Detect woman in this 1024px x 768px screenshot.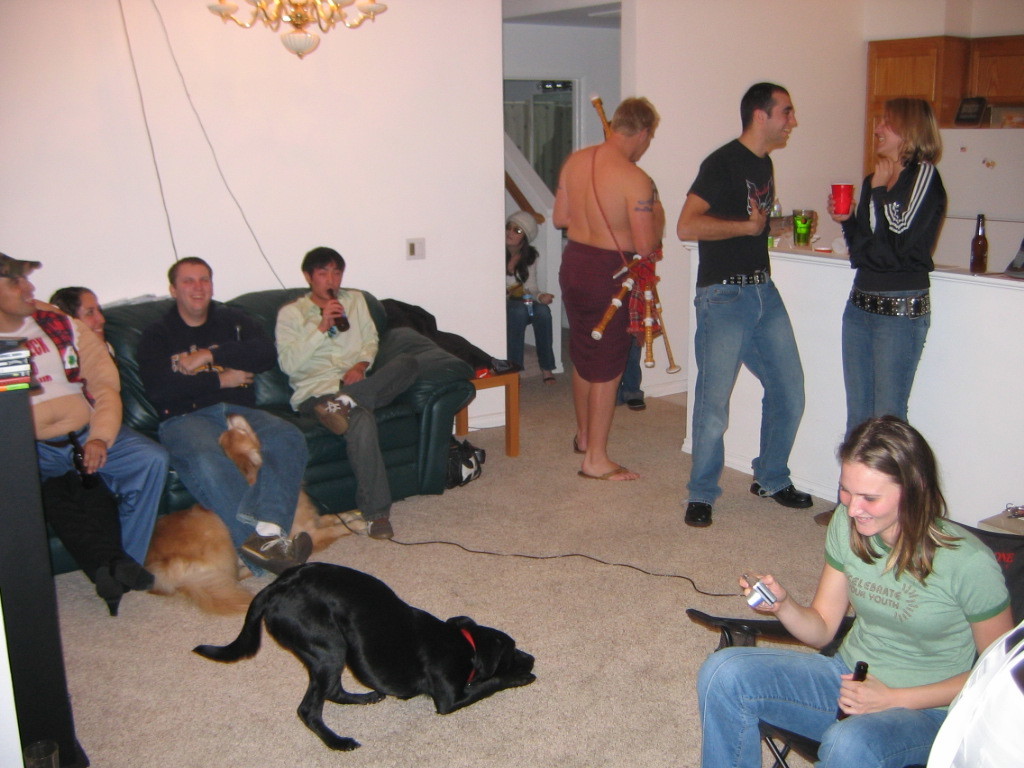
Detection: l=47, t=279, r=129, b=624.
